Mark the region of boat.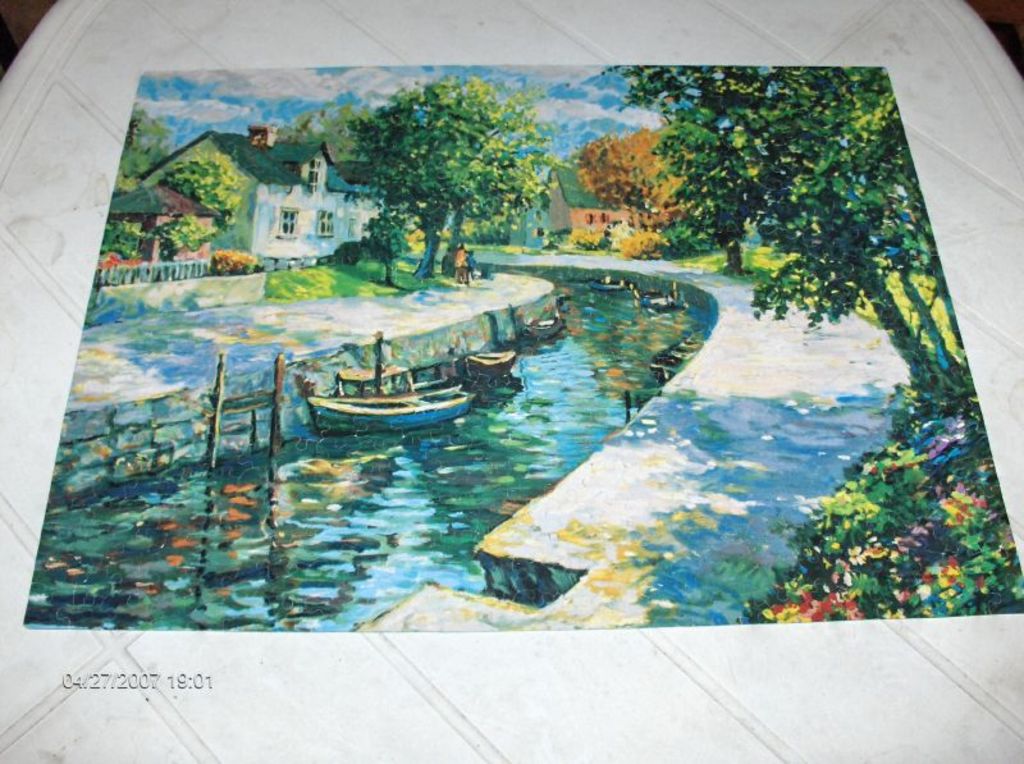
Region: {"left": 636, "top": 292, "right": 690, "bottom": 308}.
